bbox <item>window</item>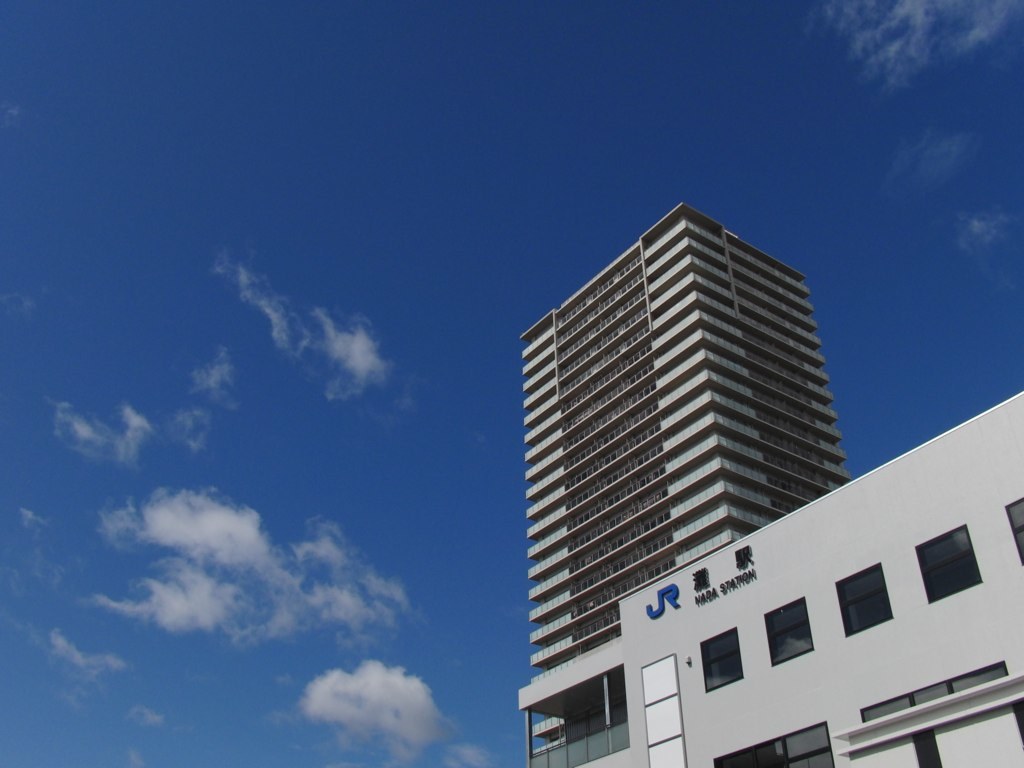
crop(1003, 493, 1023, 560)
